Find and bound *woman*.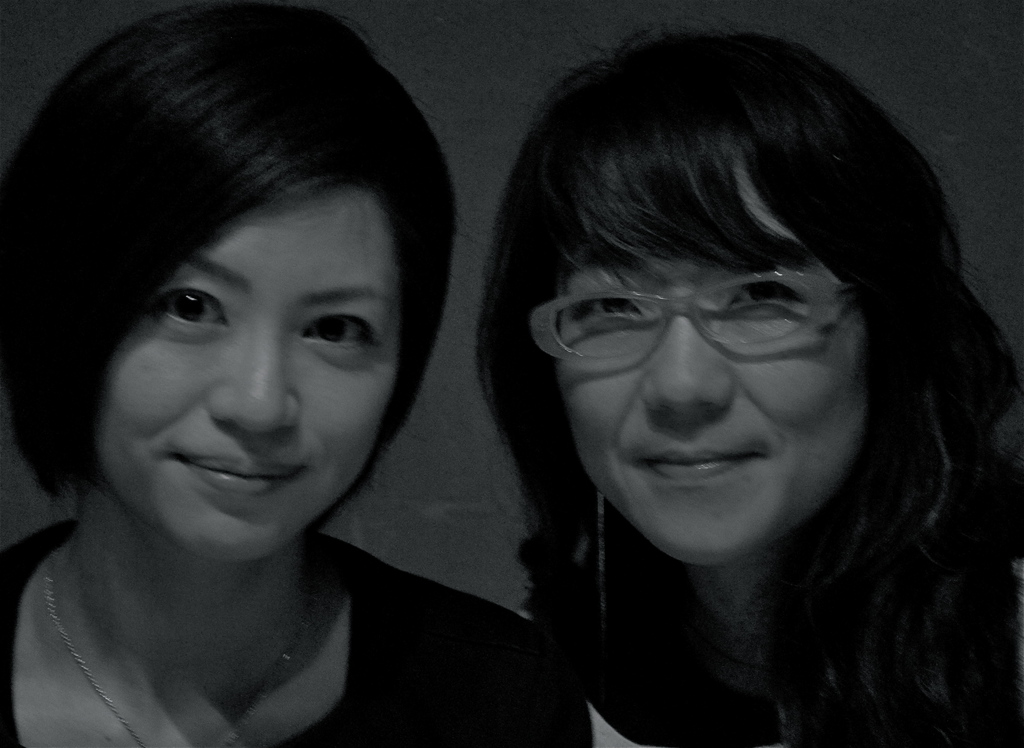
Bound: select_region(464, 15, 1022, 747).
